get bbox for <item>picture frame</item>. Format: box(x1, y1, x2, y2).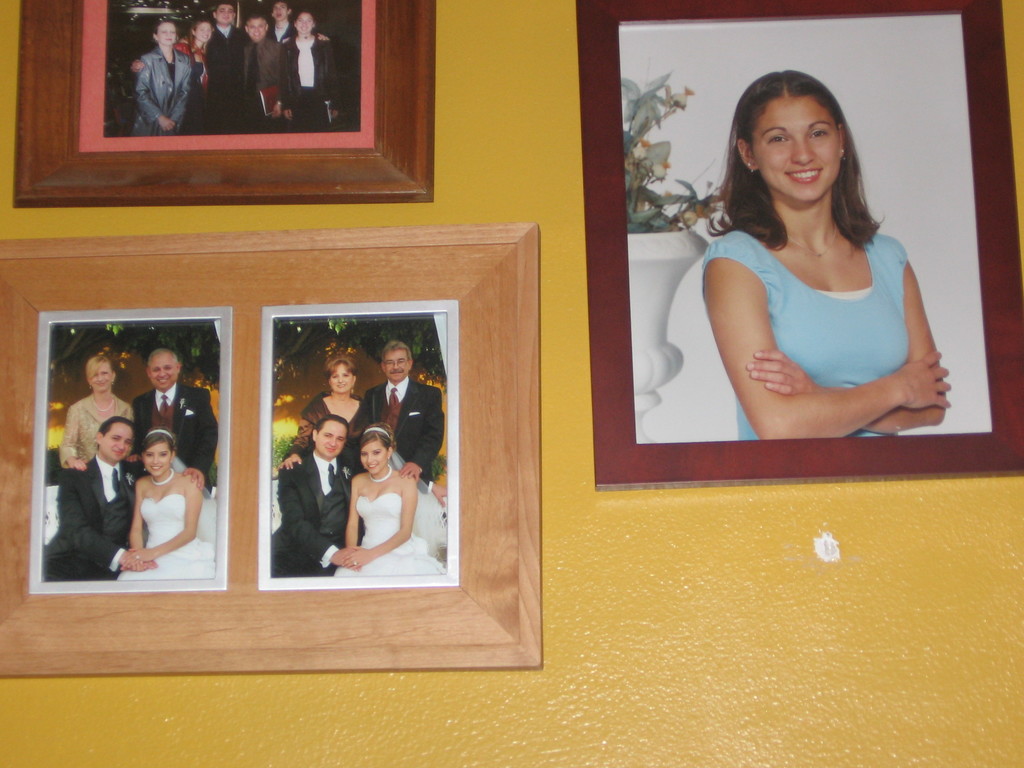
box(12, 1, 436, 207).
